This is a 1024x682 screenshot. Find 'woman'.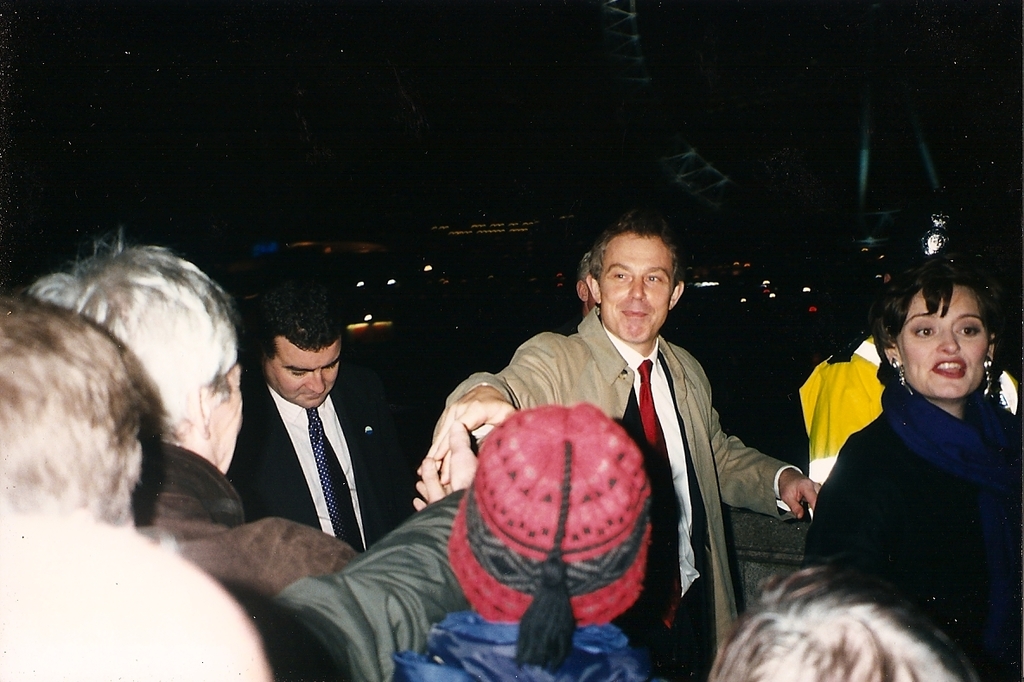
Bounding box: box(759, 226, 1021, 679).
